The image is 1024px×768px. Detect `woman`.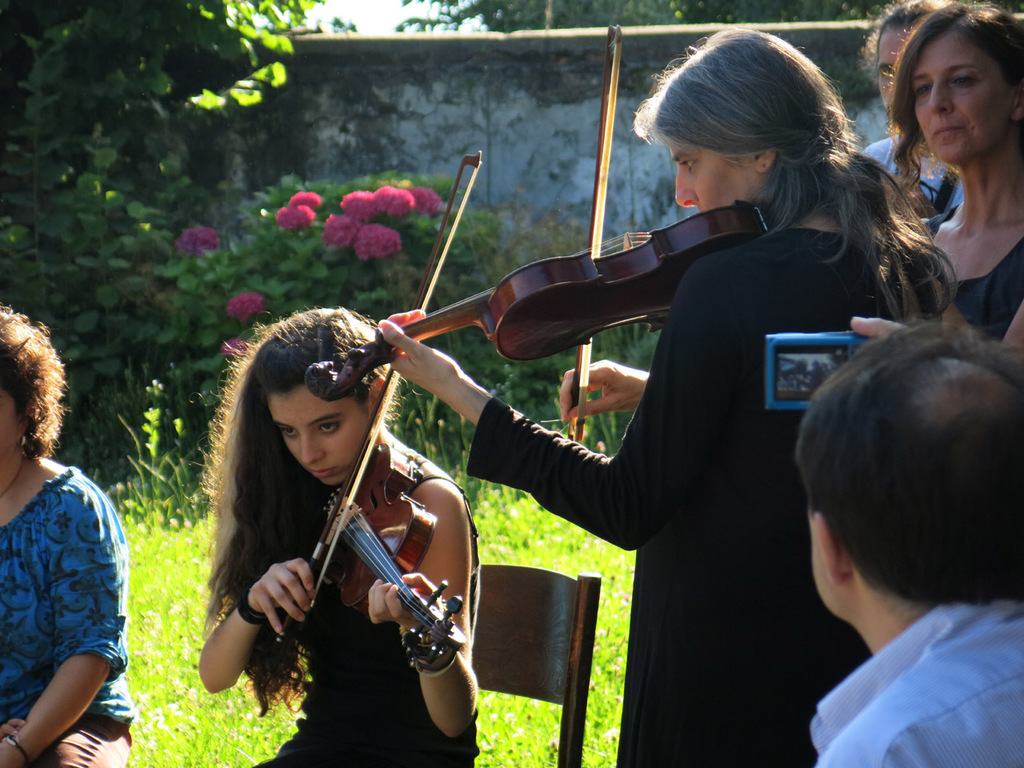
Detection: rect(194, 302, 483, 767).
